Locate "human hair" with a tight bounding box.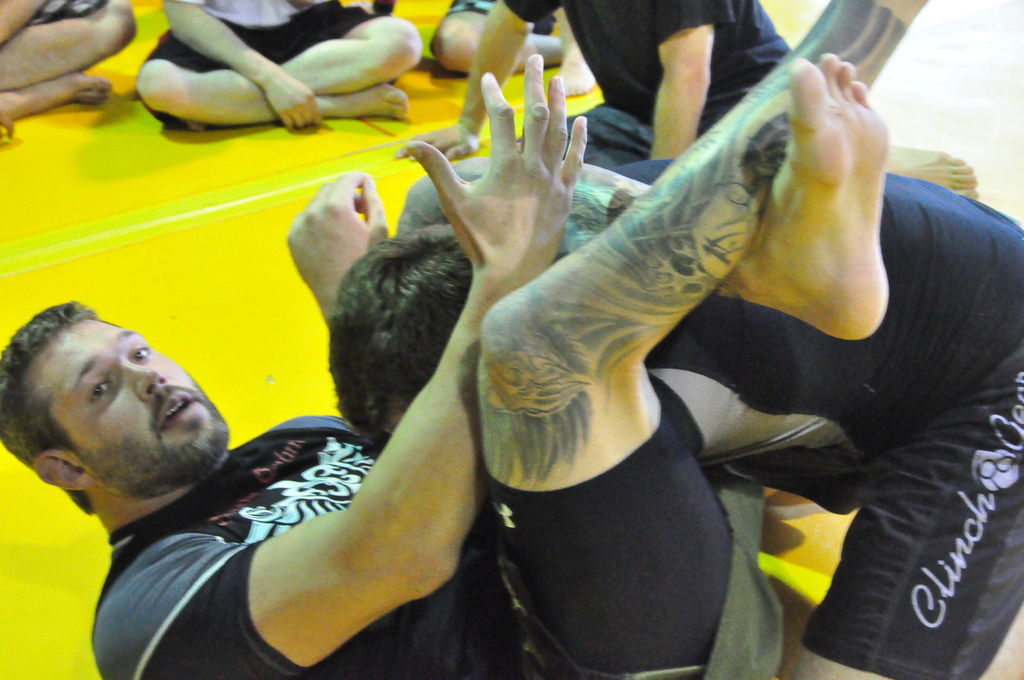
x1=326 y1=231 x2=569 y2=437.
